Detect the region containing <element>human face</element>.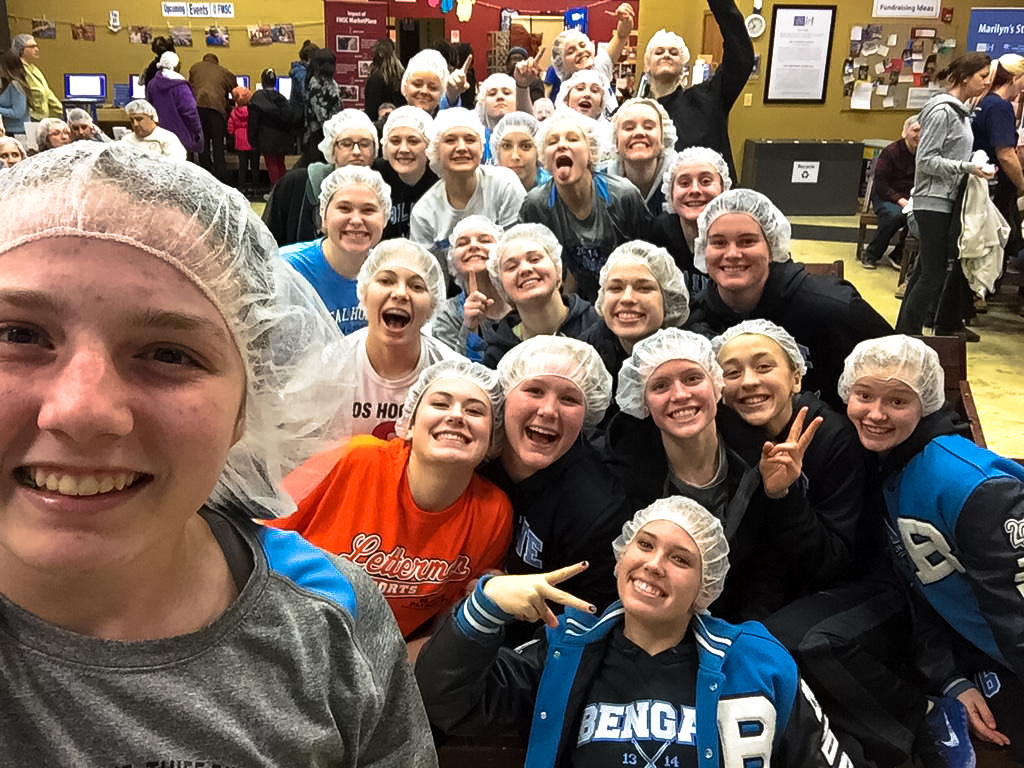
region(539, 114, 587, 186).
